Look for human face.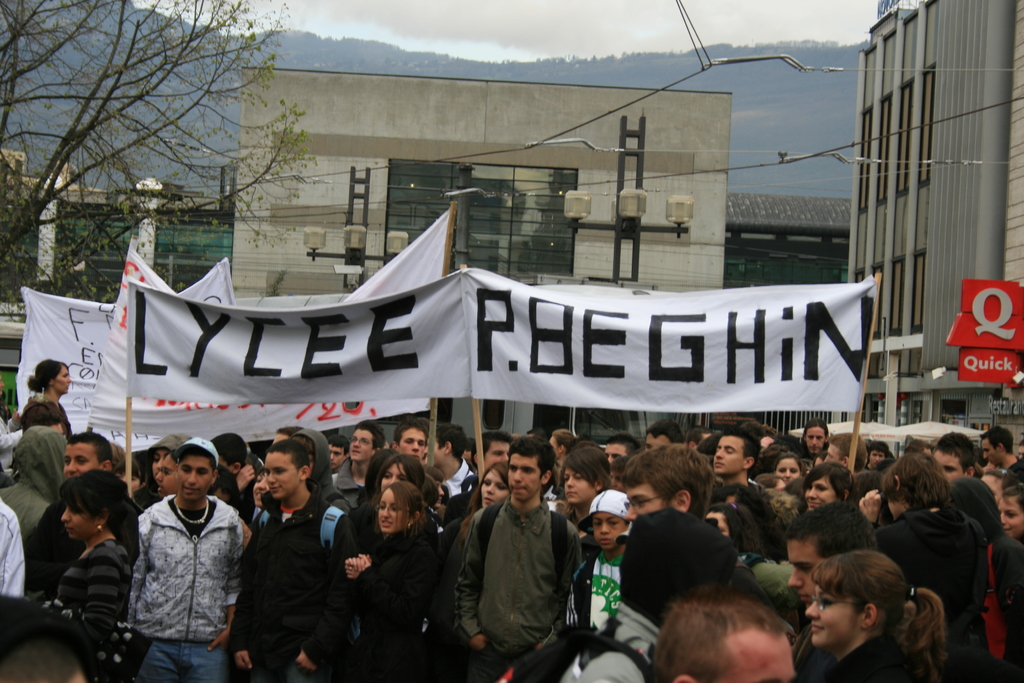
Found: detection(400, 431, 426, 462).
